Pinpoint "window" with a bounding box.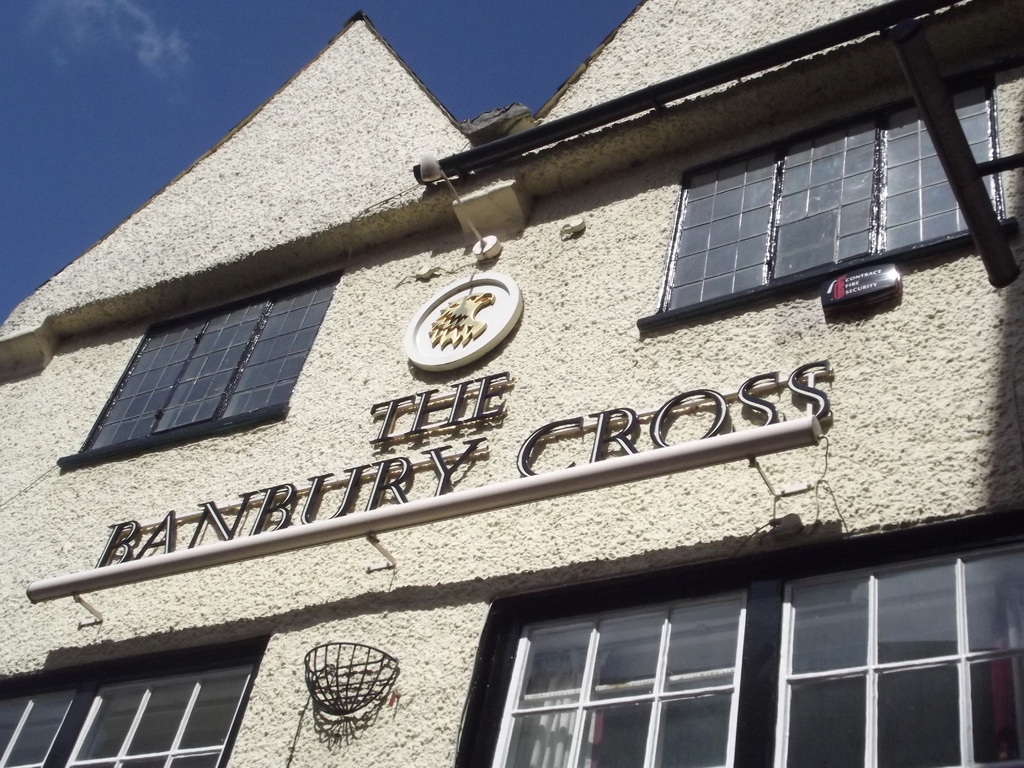
{"left": 453, "top": 504, "right": 1023, "bottom": 765}.
